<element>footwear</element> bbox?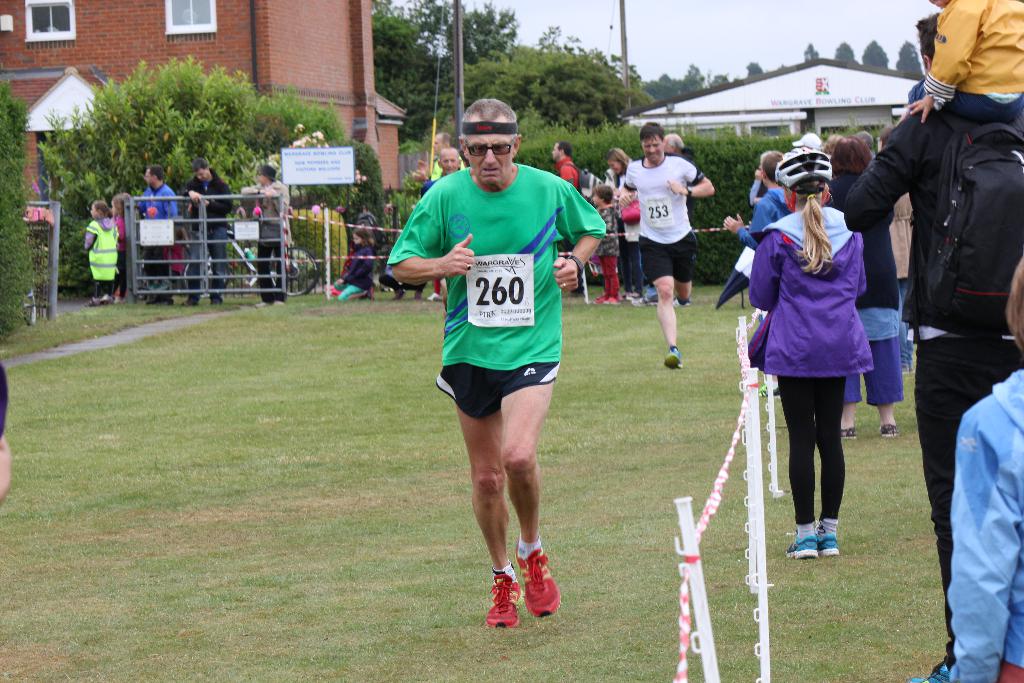
bbox=(182, 302, 196, 306)
